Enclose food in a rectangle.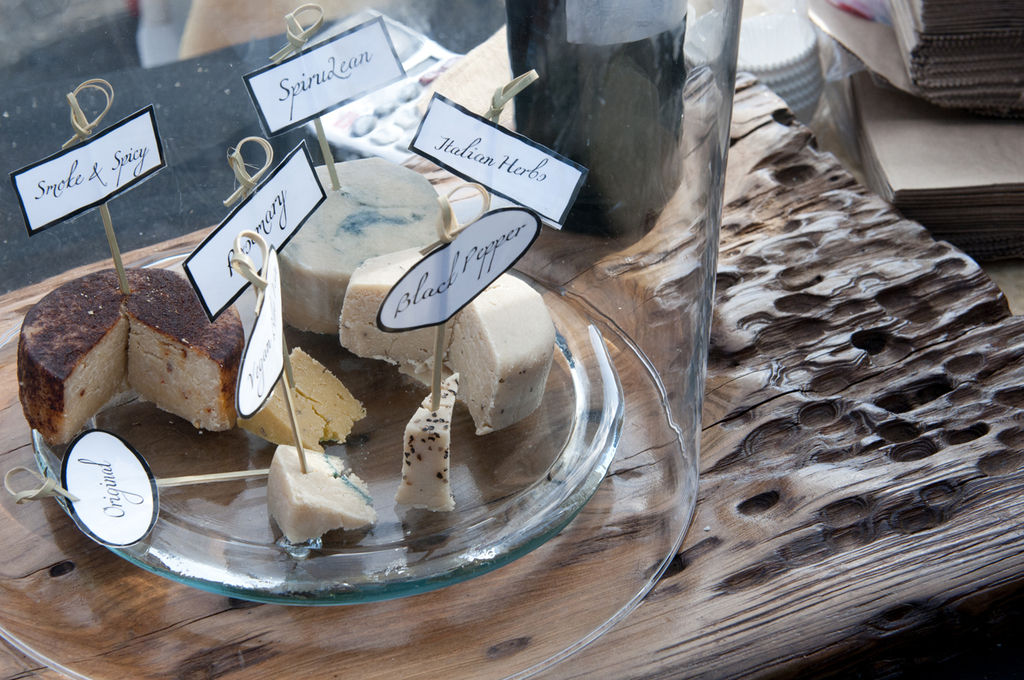
bbox=[389, 369, 461, 516].
